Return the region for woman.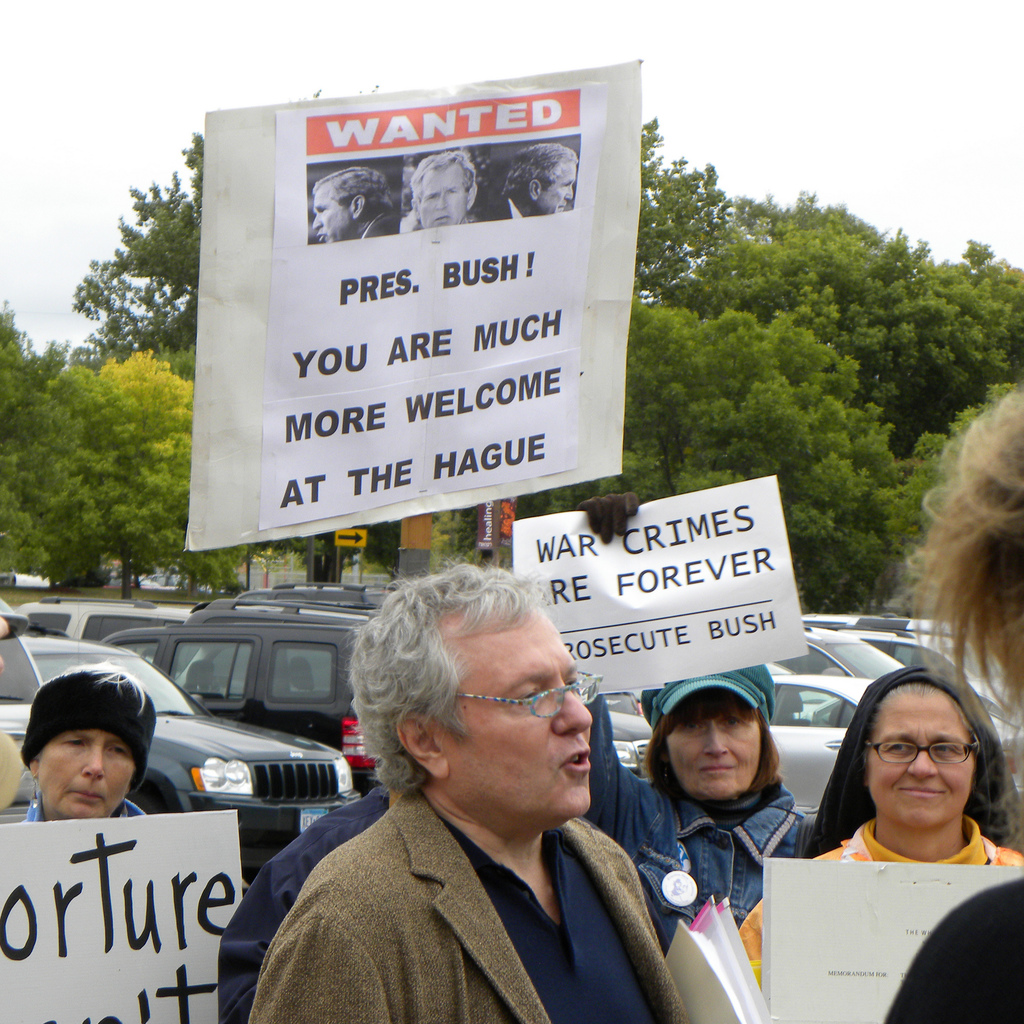
(572,484,828,956).
